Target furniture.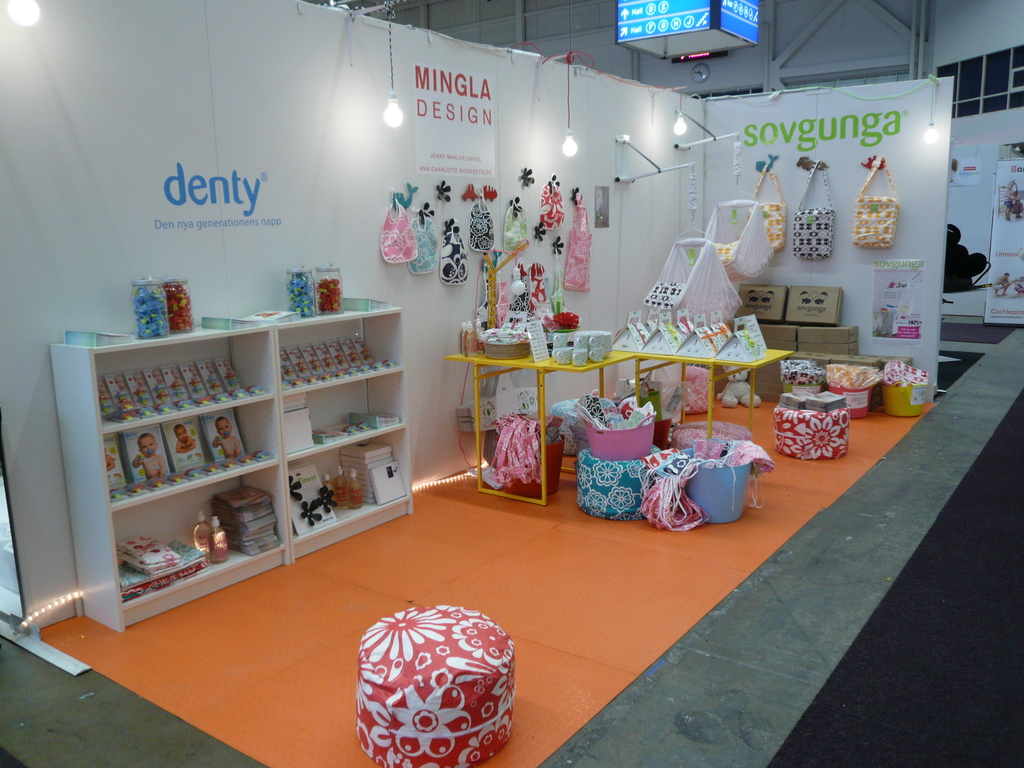
Target region: (607, 348, 794, 442).
